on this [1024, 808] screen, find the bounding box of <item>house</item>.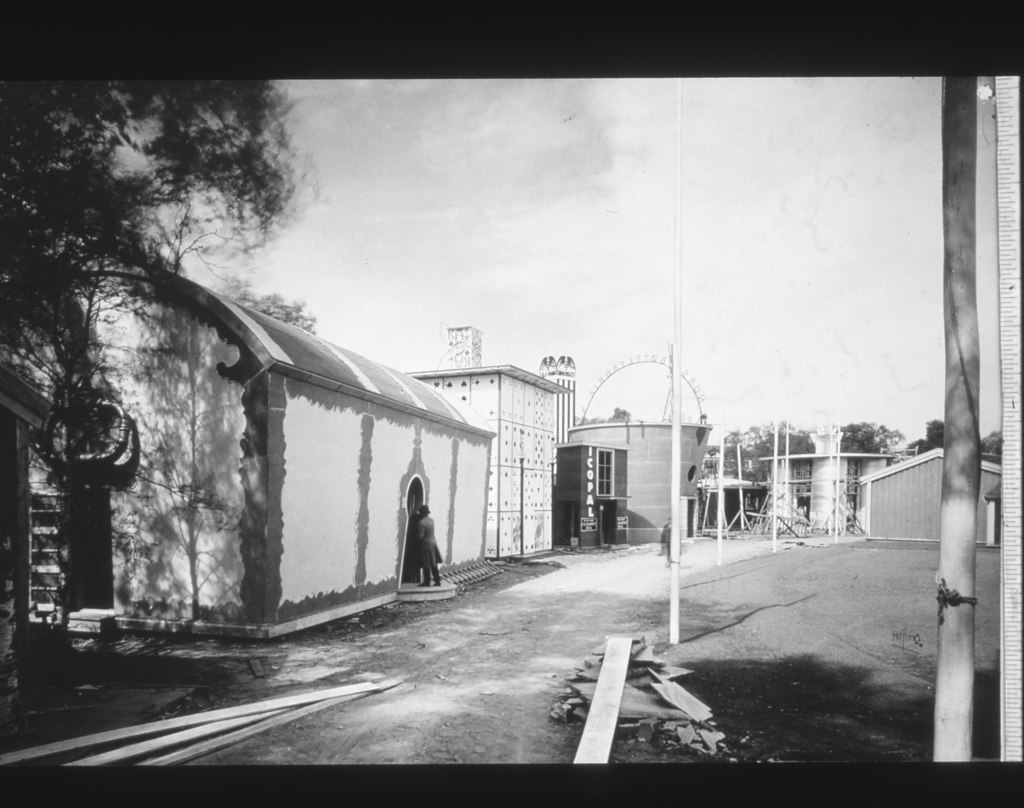
Bounding box: [x1=564, y1=420, x2=718, y2=547].
